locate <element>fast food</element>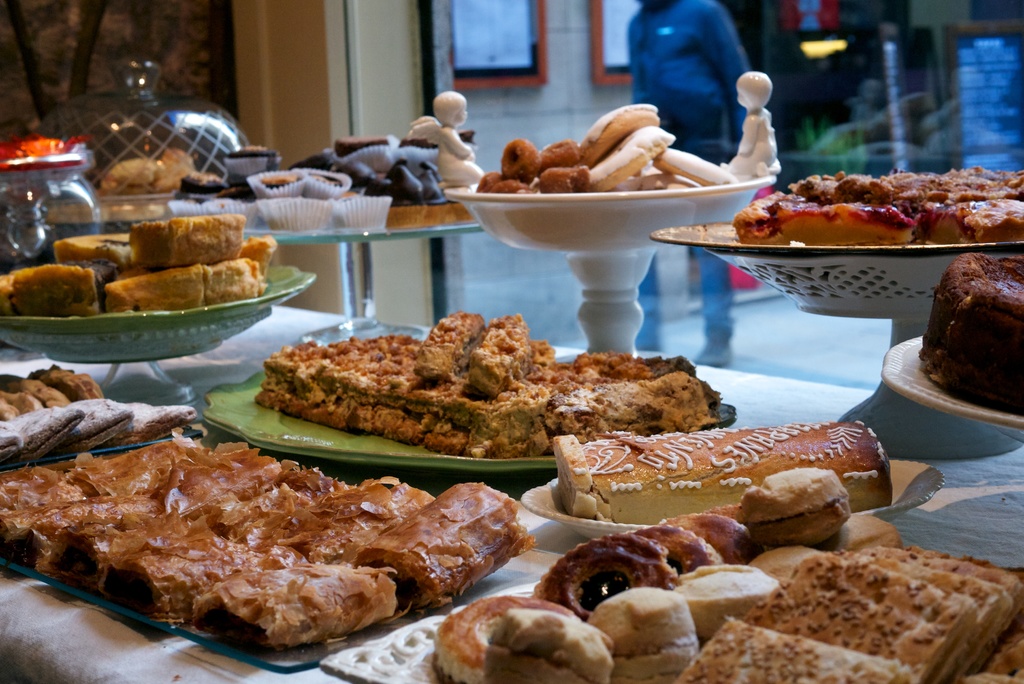
x1=102 y1=186 x2=154 y2=200
